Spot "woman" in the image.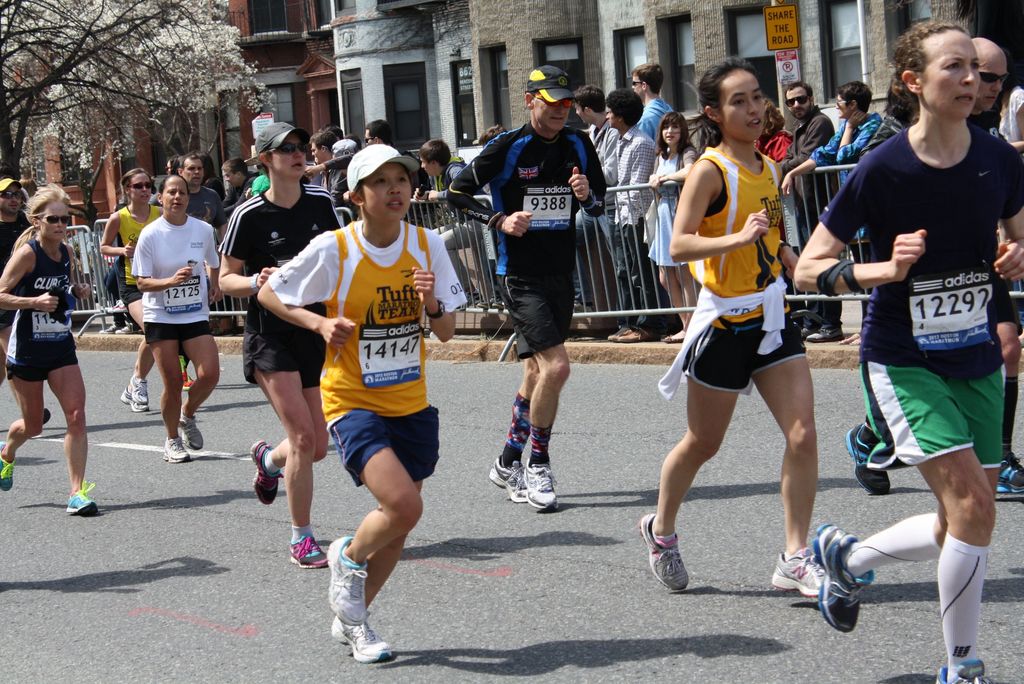
"woman" found at (x1=161, y1=152, x2=178, y2=176).
